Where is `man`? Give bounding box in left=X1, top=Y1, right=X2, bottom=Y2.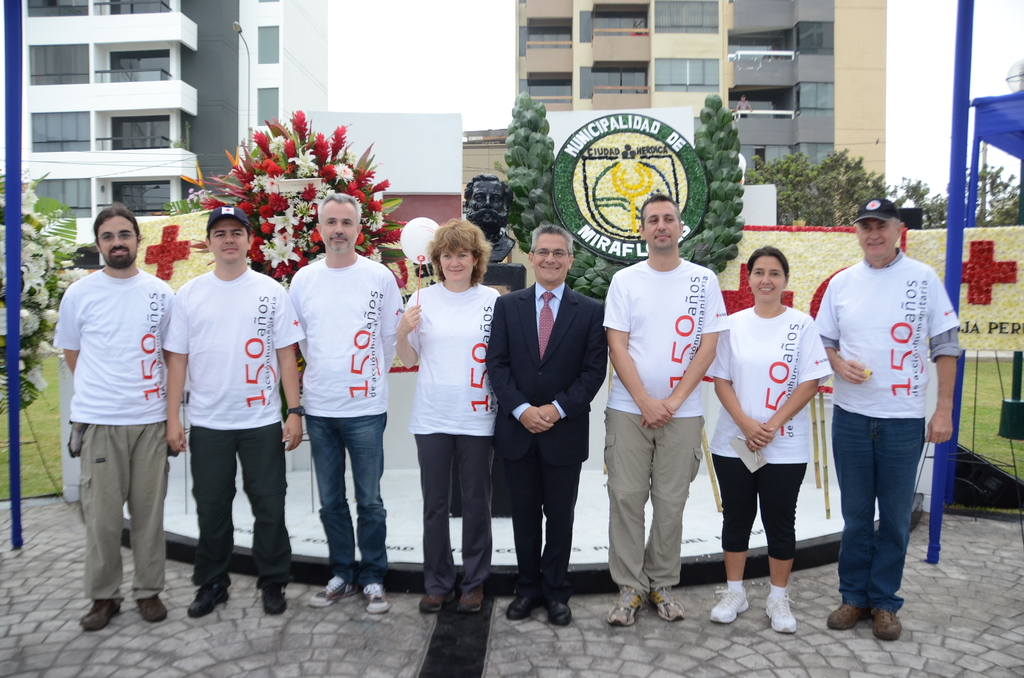
left=162, top=205, right=308, bottom=620.
